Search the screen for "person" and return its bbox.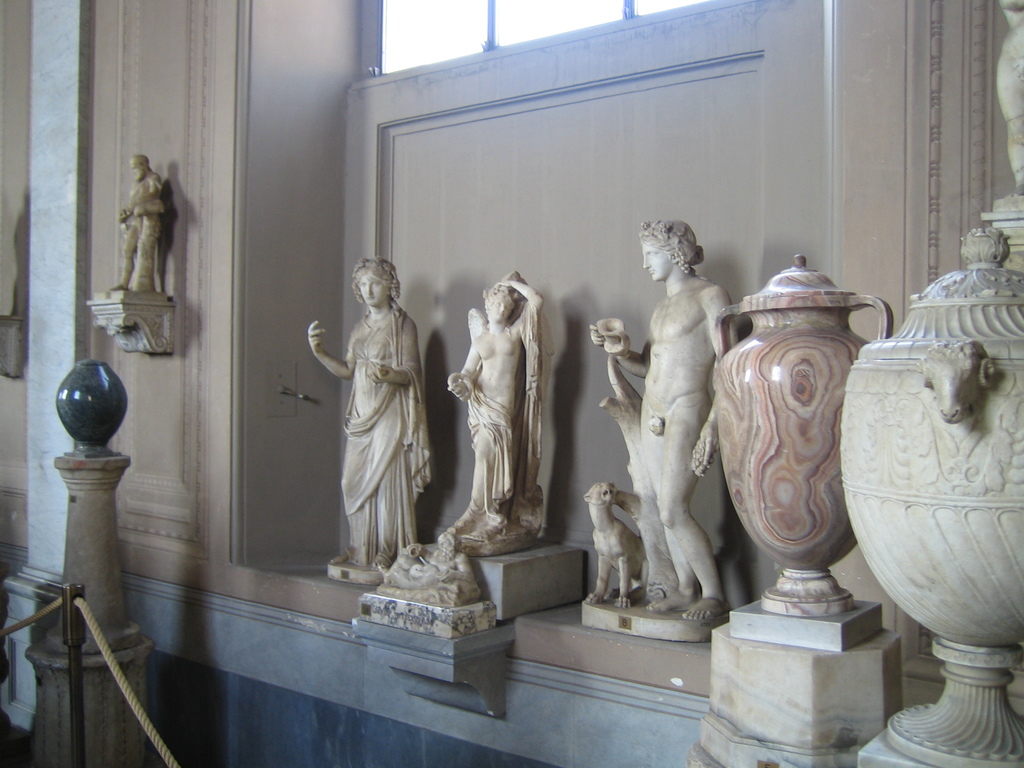
Found: bbox=[302, 259, 436, 566].
